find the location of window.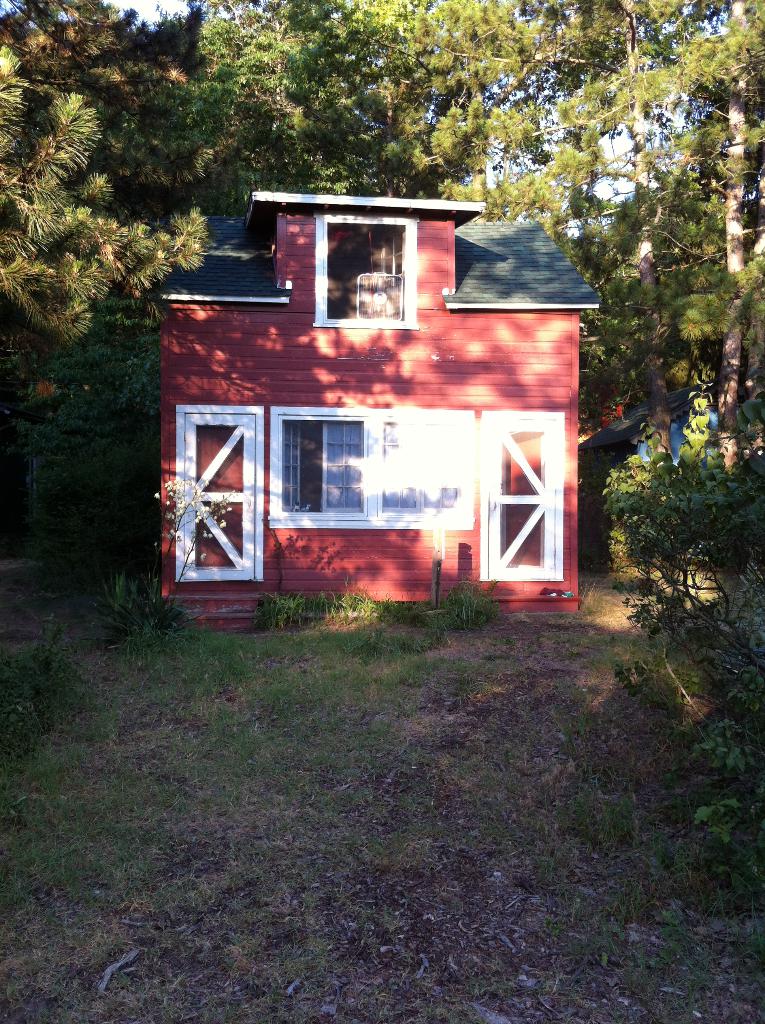
Location: pyautogui.locateOnScreen(271, 406, 474, 529).
